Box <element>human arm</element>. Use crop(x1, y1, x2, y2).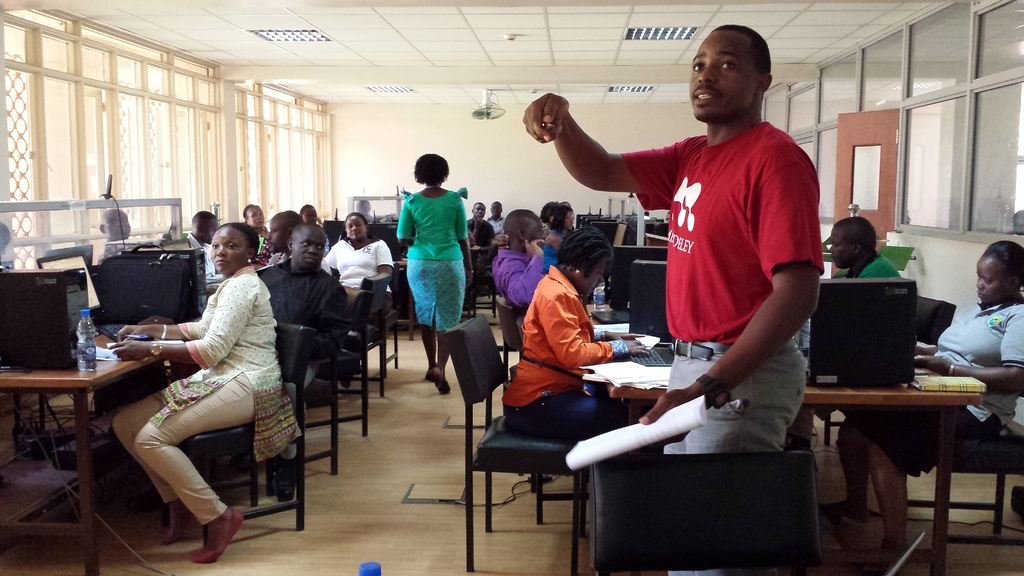
crop(499, 237, 543, 315).
